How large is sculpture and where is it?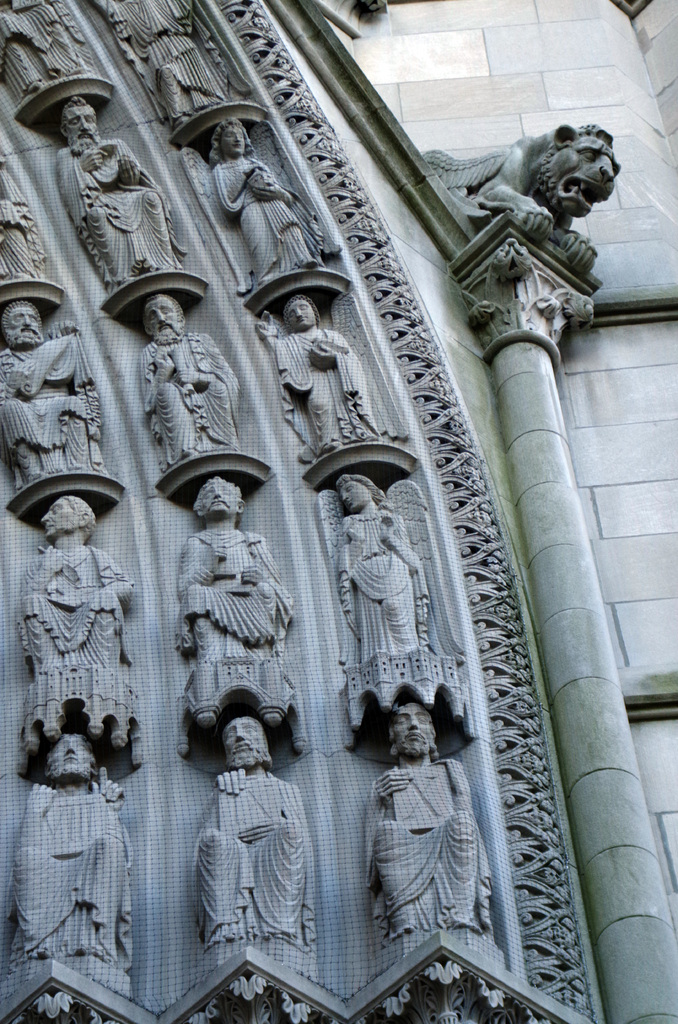
Bounding box: bbox=(310, 461, 469, 678).
